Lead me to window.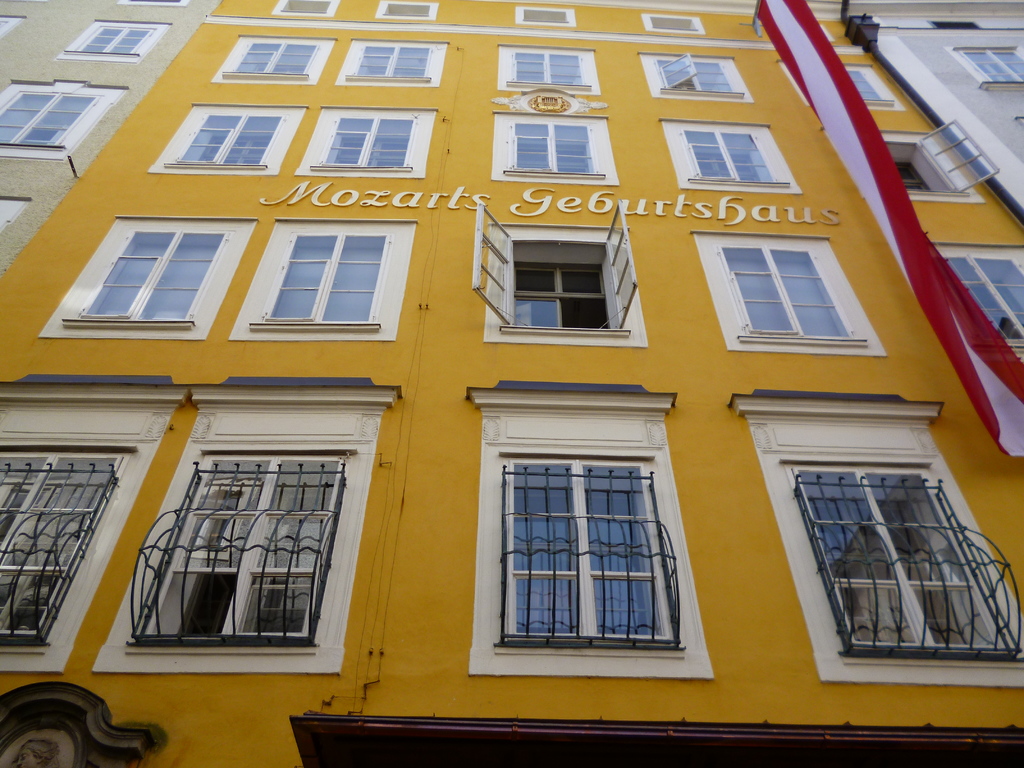
Lead to Rect(461, 375, 724, 689).
